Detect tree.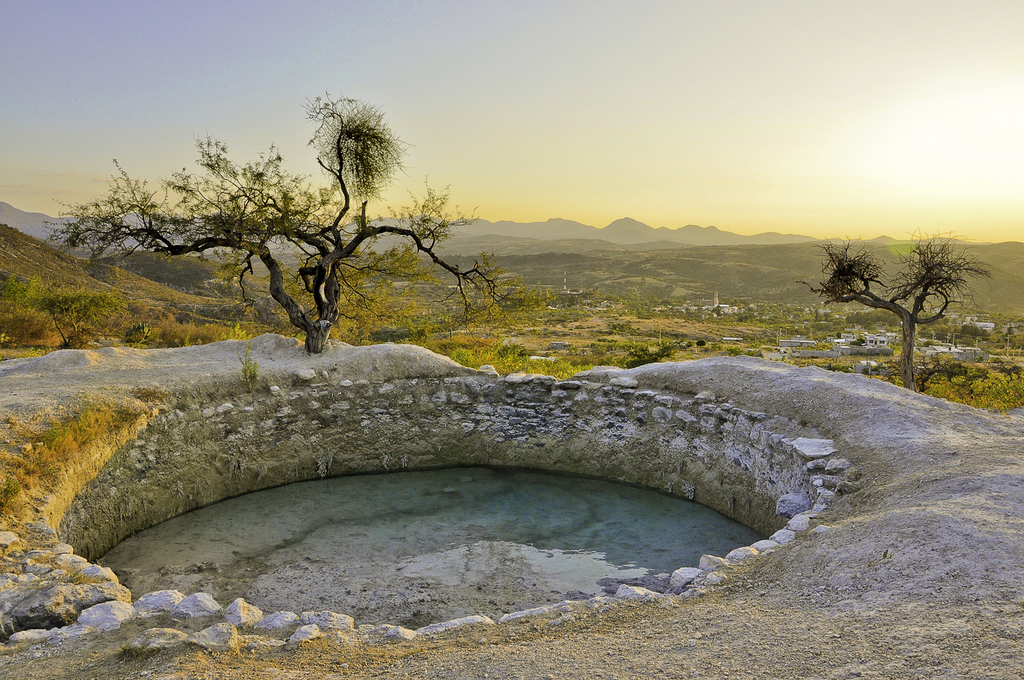
Detected at (787,220,1001,392).
